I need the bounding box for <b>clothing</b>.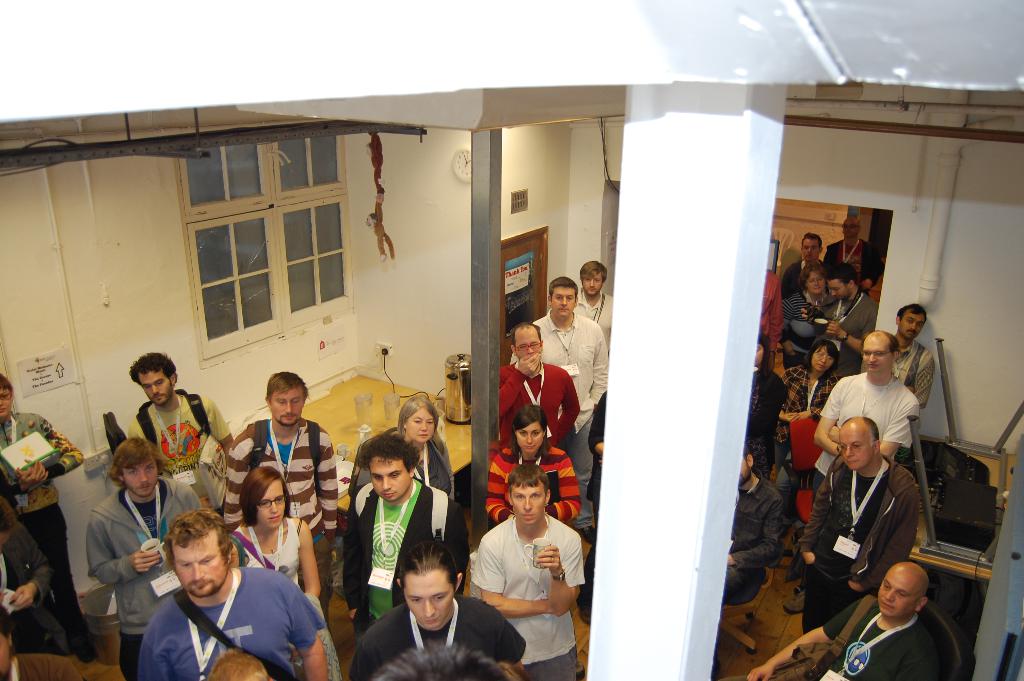
Here it is: [left=781, top=353, right=840, bottom=454].
